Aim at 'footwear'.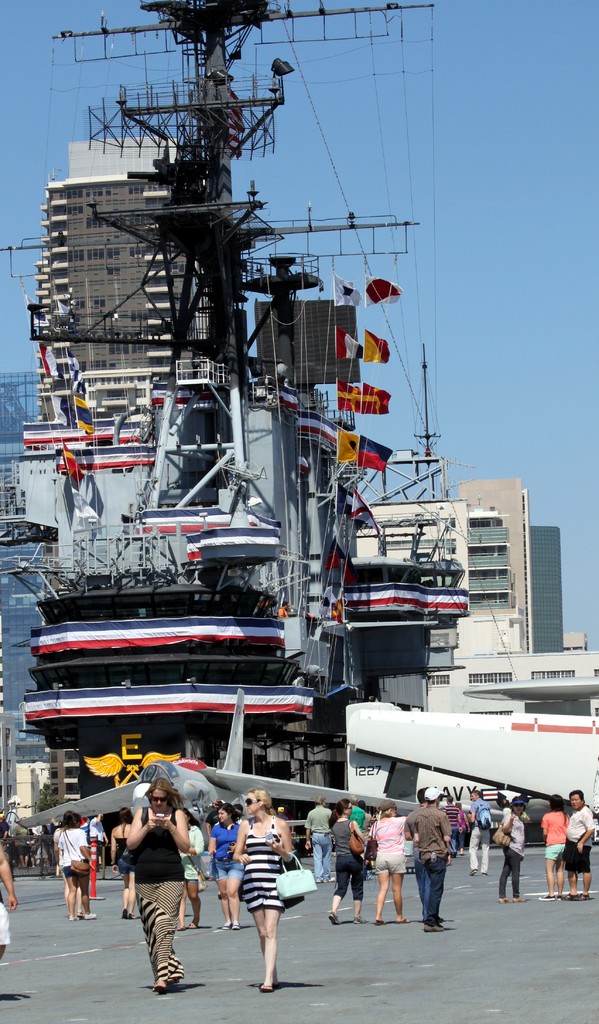
Aimed at bbox(67, 918, 81, 925).
